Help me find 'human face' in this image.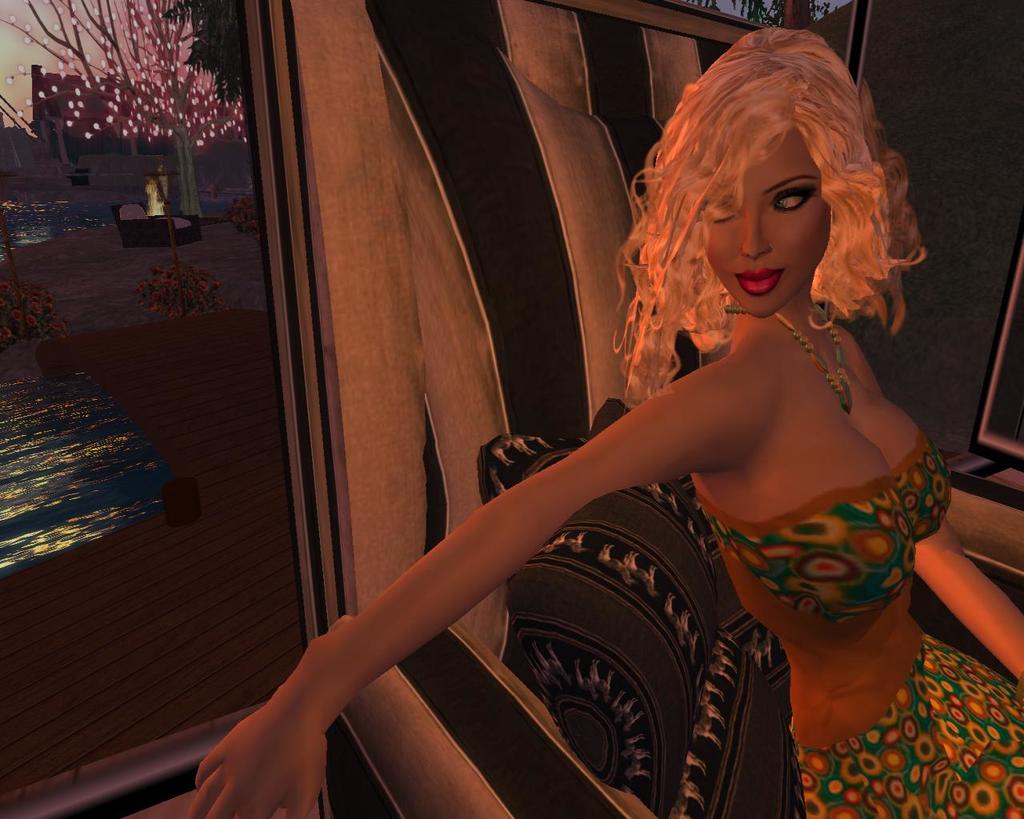
Found it: detection(699, 133, 833, 319).
